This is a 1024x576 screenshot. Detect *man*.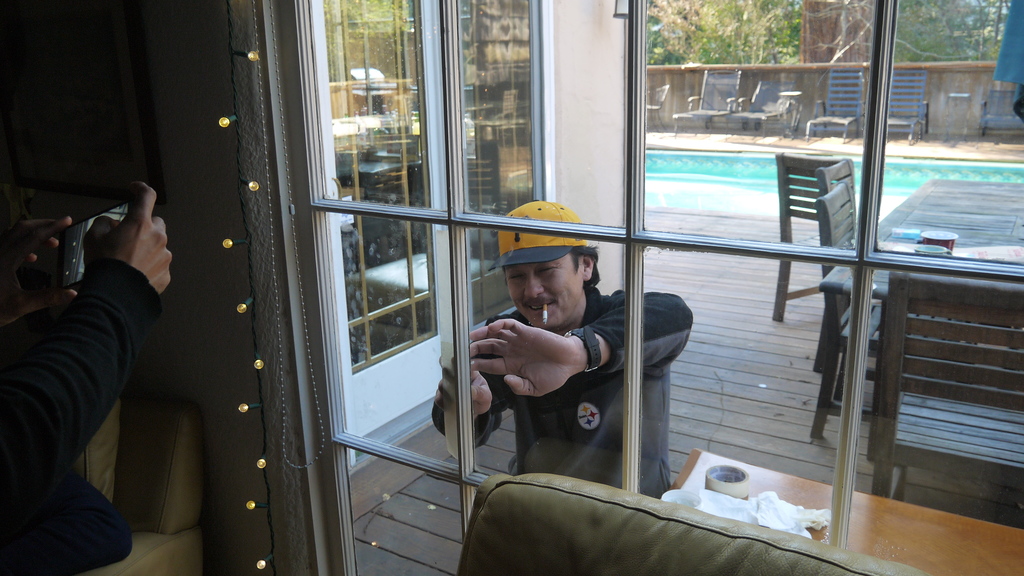
pyautogui.locateOnScreen(0, 181, 172, 575).
